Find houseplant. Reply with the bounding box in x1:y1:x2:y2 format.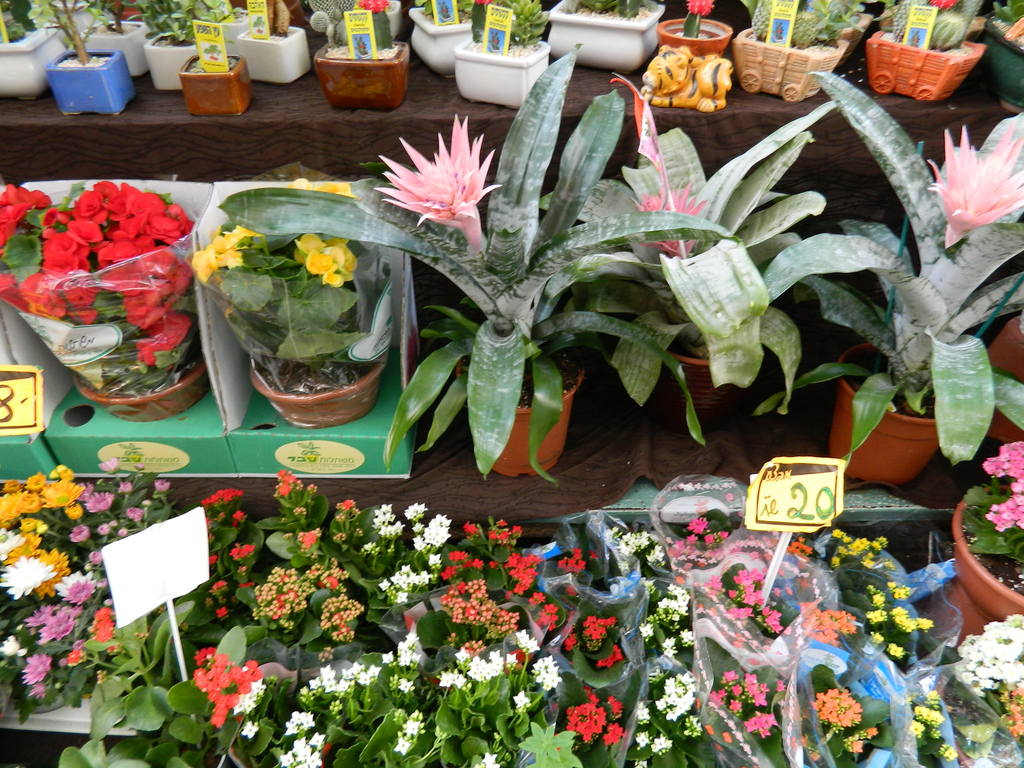
413:0:514:71.
